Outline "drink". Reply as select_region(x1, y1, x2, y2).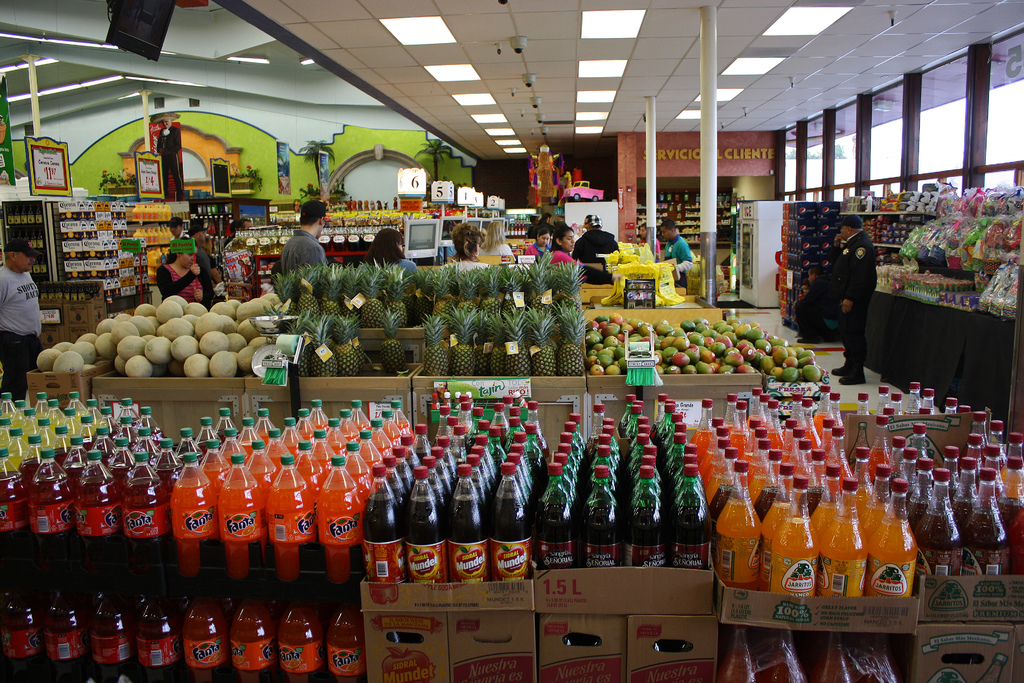
select_region(185, 588, 226, 682).
